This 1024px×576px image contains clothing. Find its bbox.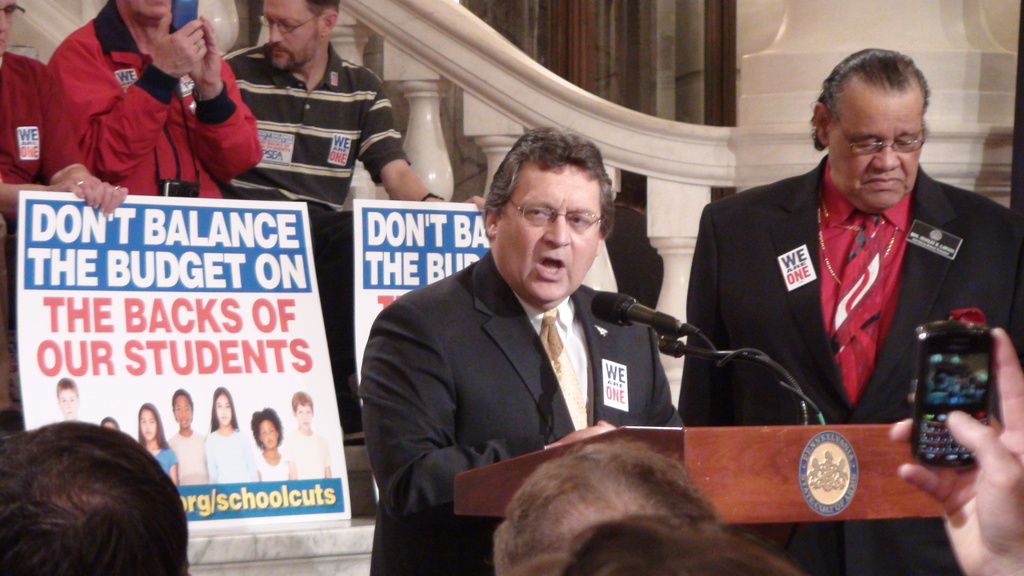
<region>683, 126, 1005, 439</region>.
